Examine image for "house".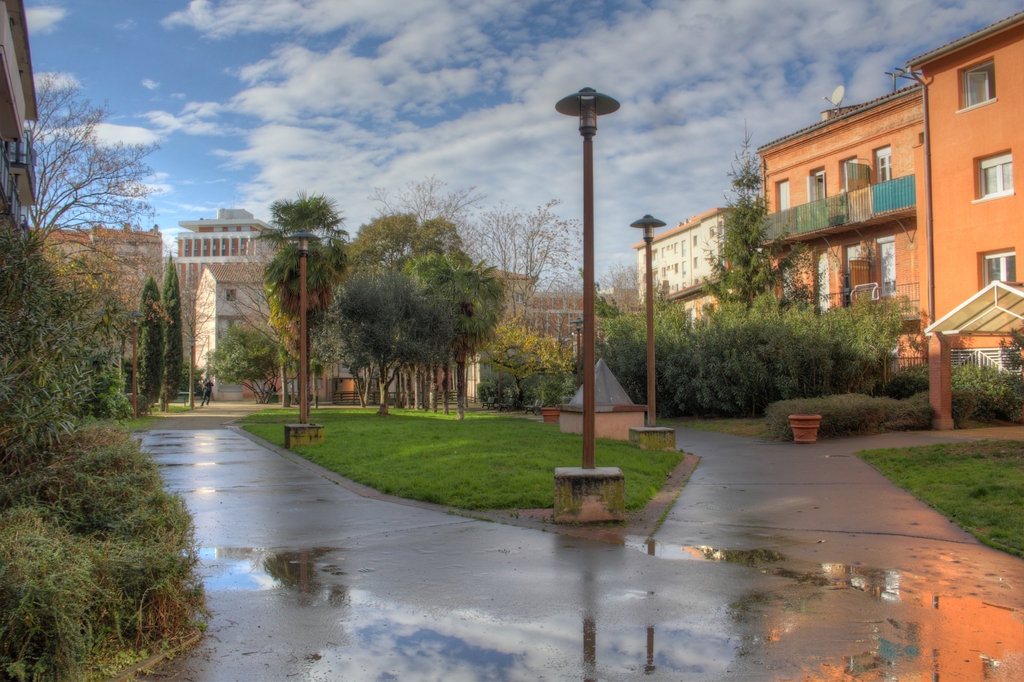
Examination result: 627 209 753 339.
